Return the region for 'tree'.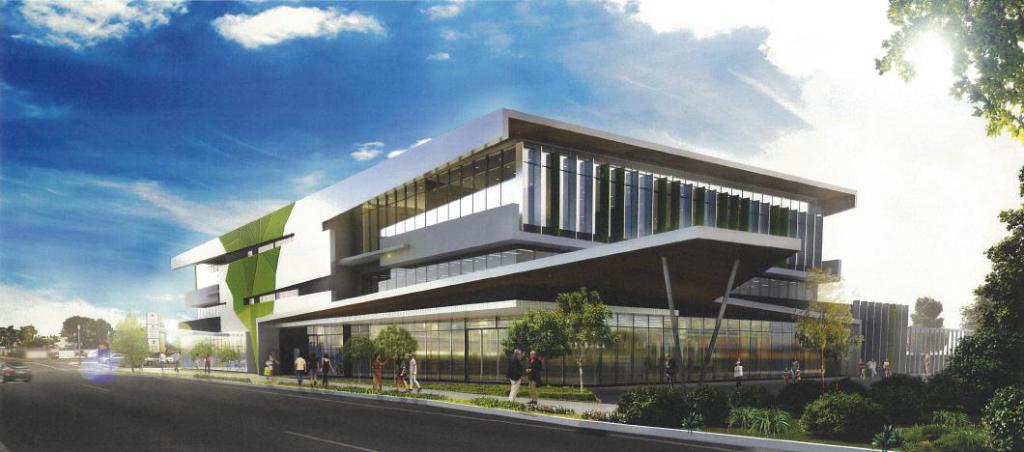
[872,375,929,425].
